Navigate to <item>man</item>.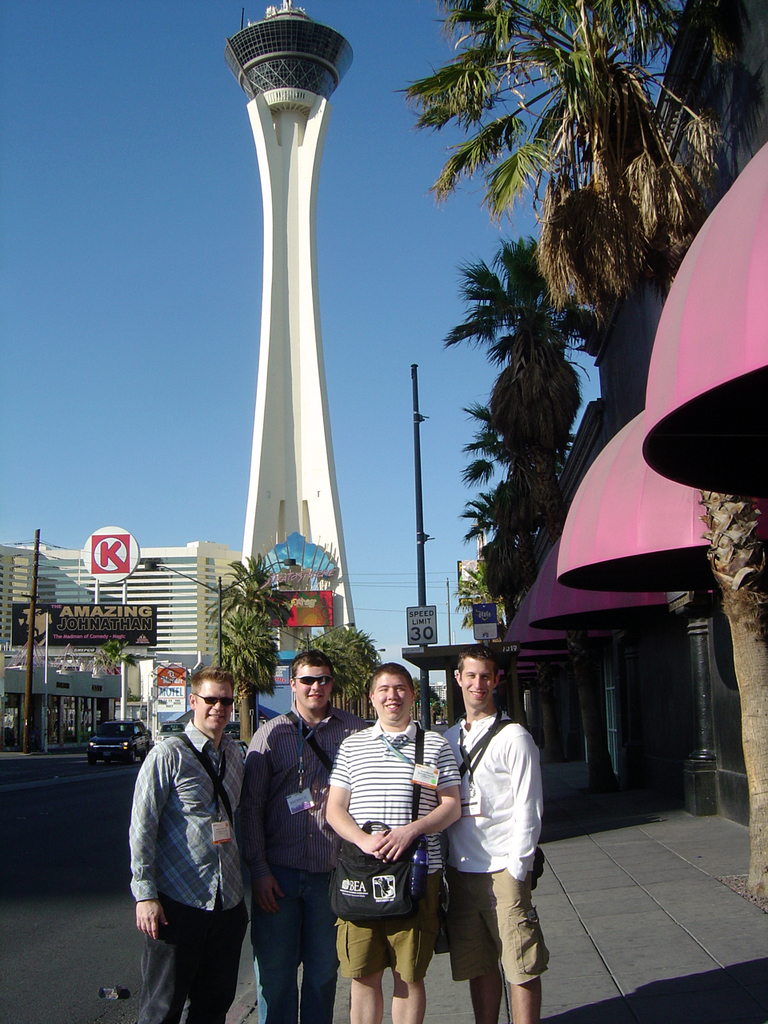
Navigation target: detection(433, 636, 543, 1023).
